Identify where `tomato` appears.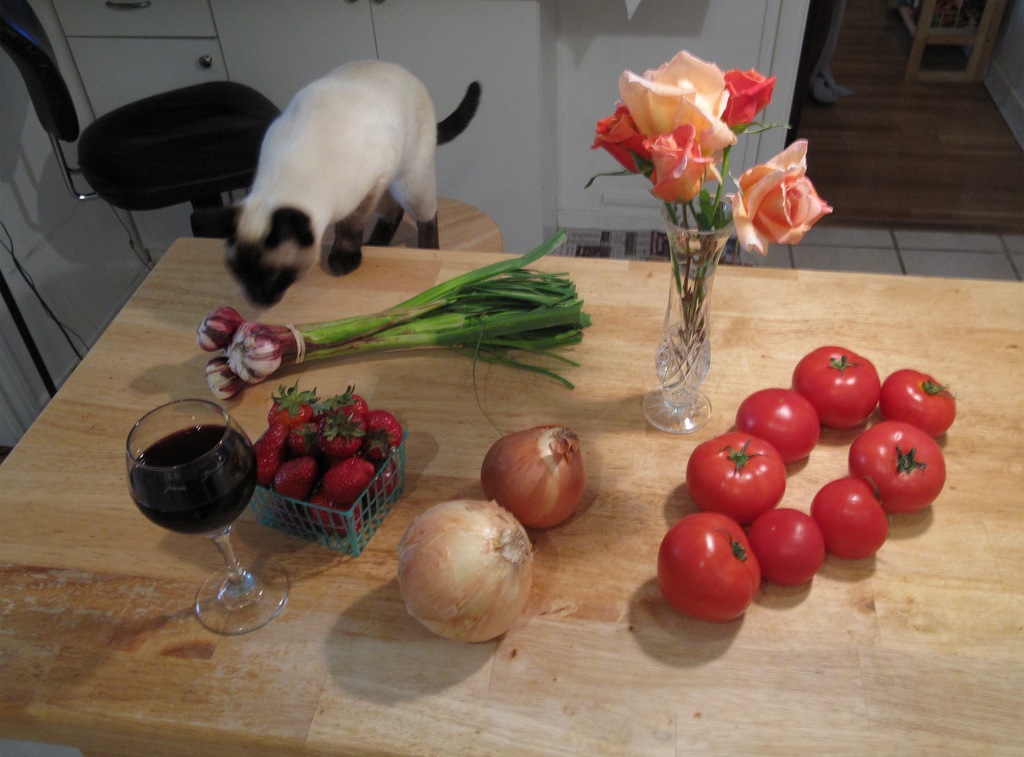
Appears at BBox(684, 434, 786, 526).
